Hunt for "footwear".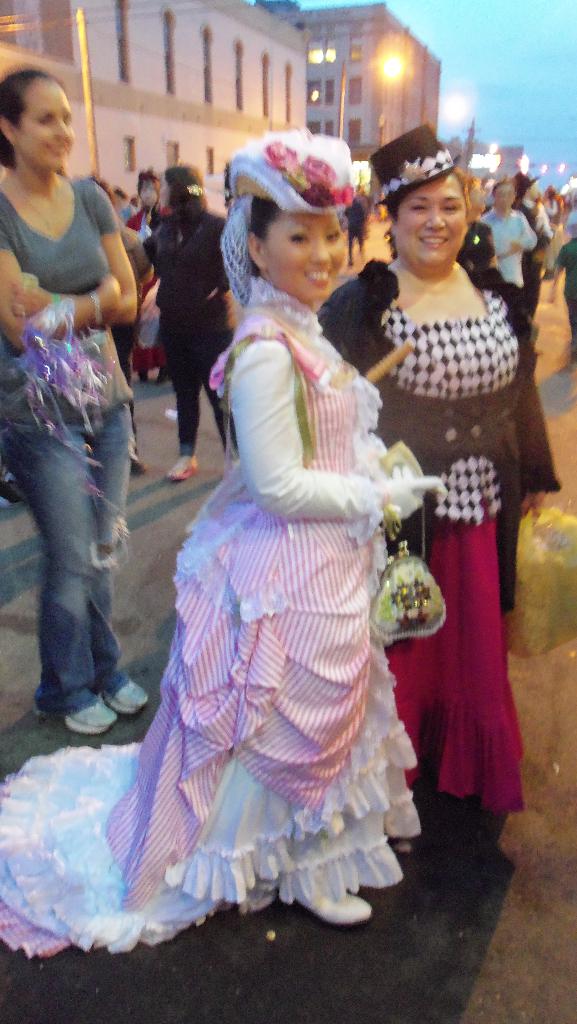
Hunted down at [33, 687, 134, 739].
